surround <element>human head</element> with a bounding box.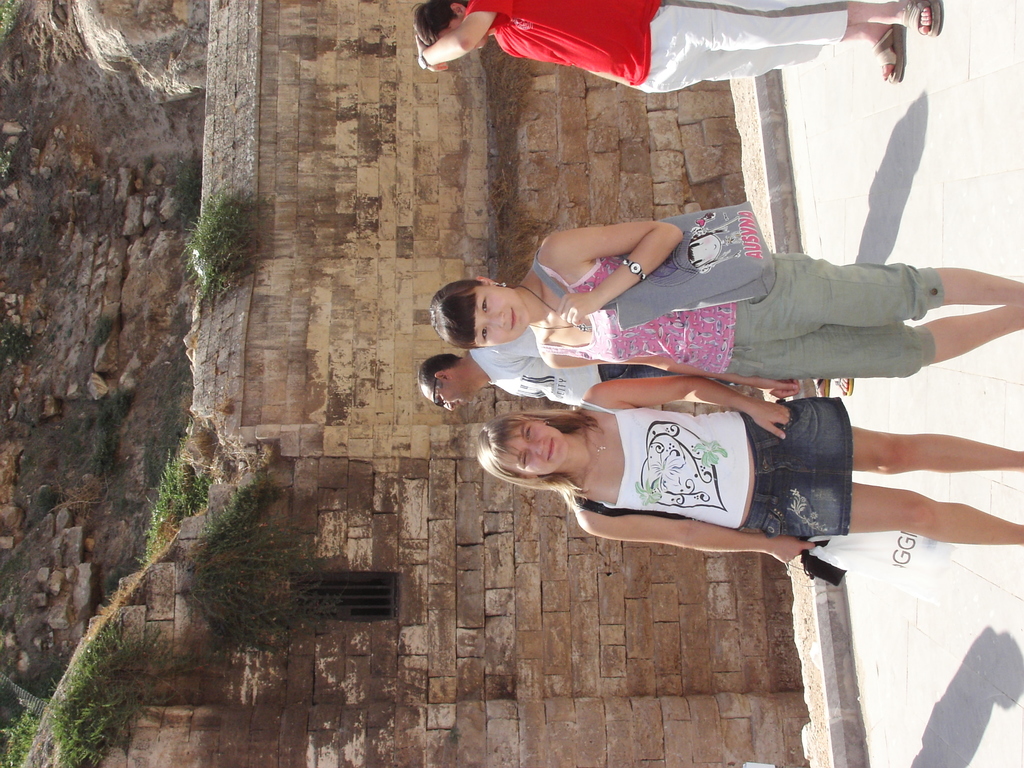
box(429, 273, 530, 348).
